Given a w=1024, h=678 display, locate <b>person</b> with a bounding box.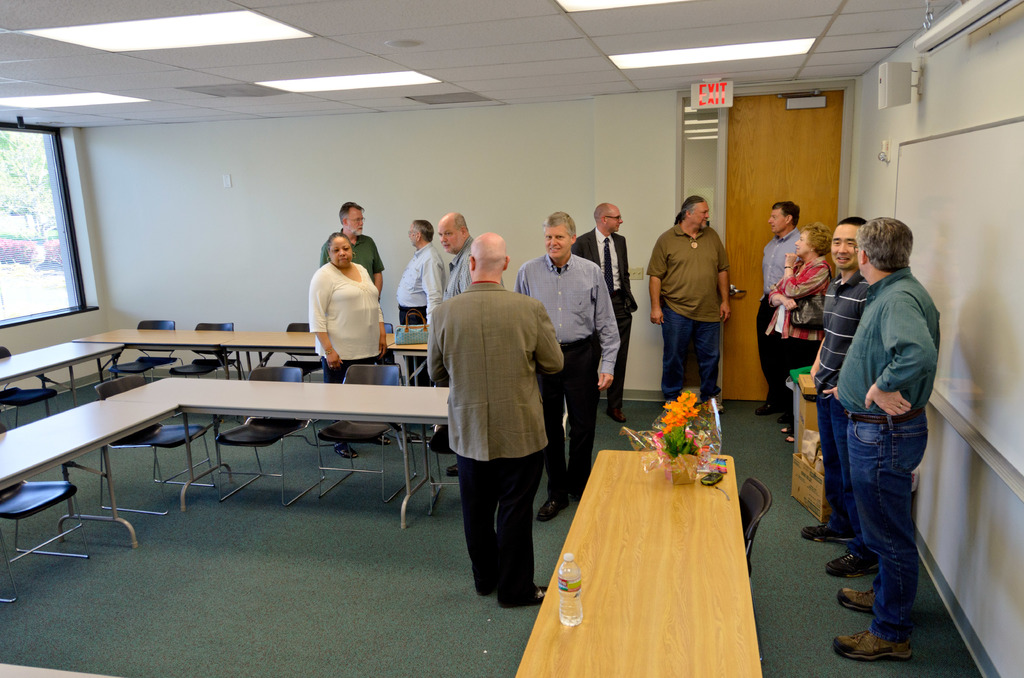
Located: 646,193,734,416.
